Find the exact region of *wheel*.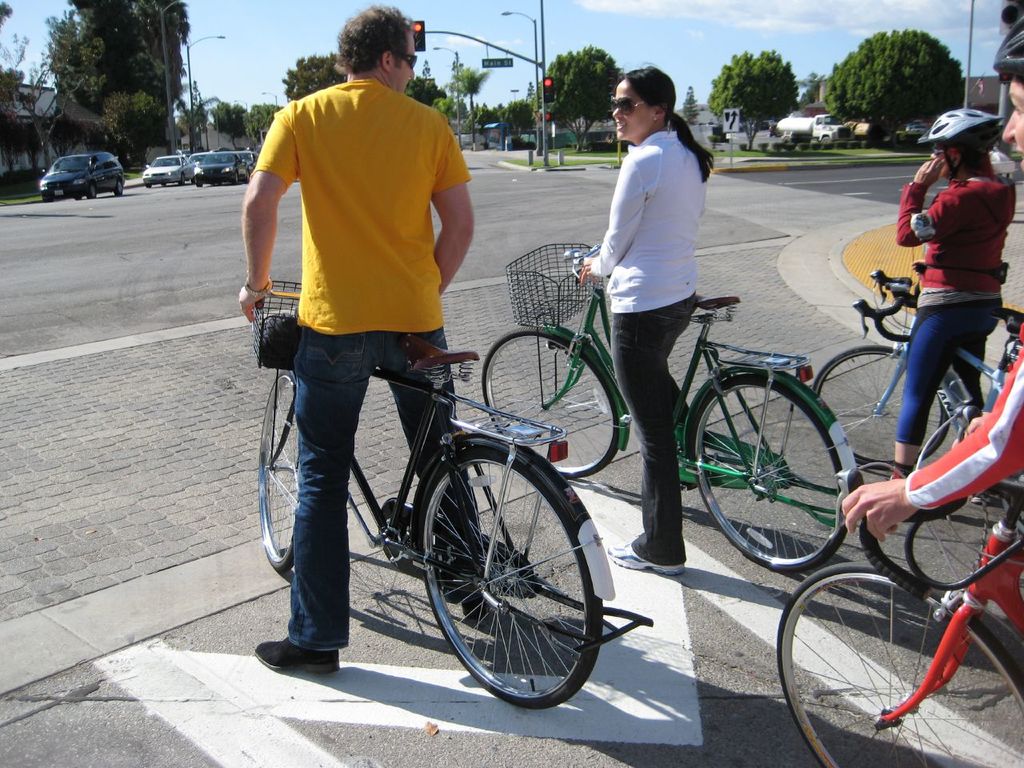
Exact region: {"x1": 689, "y1": 362, "x2": 869, "y2": 570}.
